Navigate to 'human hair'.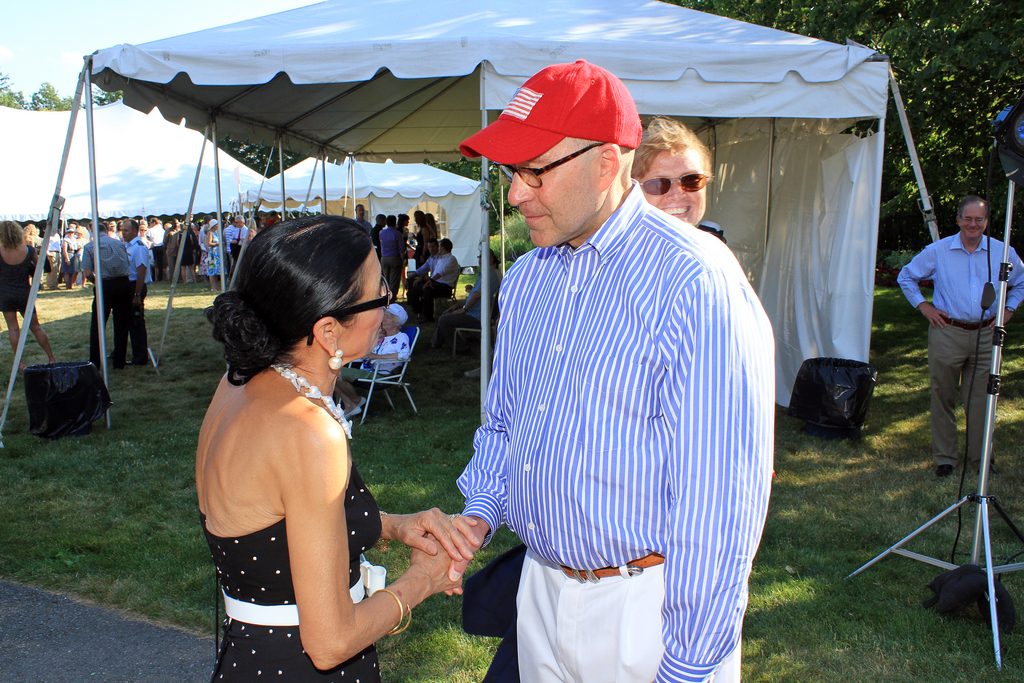
Navigation target: [x1=493, y1=256, x2=501, y2=270].
